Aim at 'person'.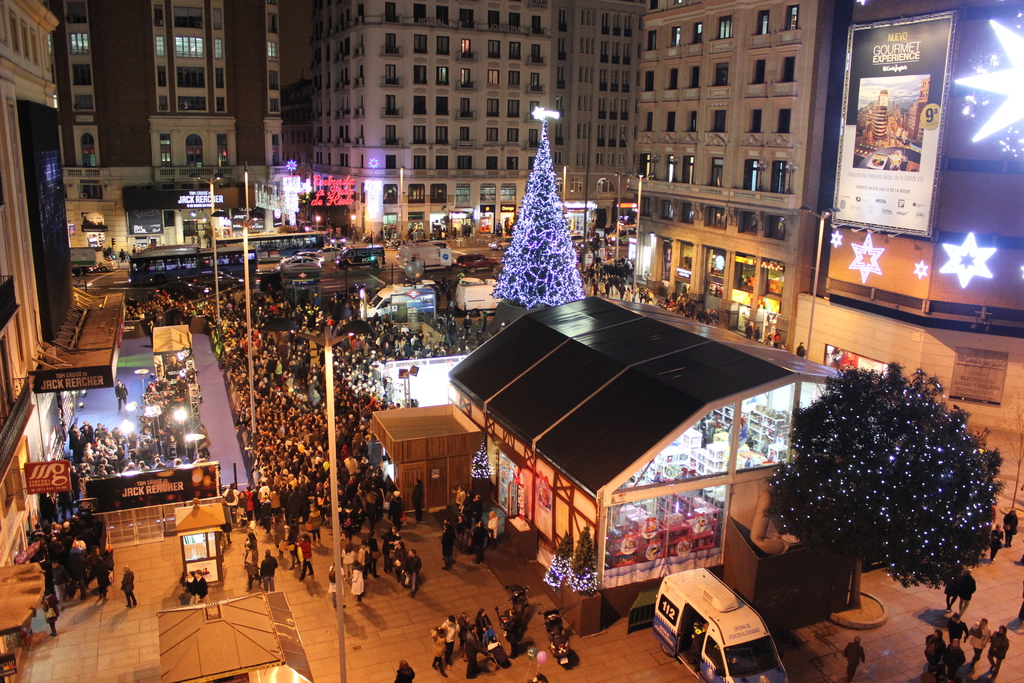
Aimed at detection(959, 572, 980, 609).
